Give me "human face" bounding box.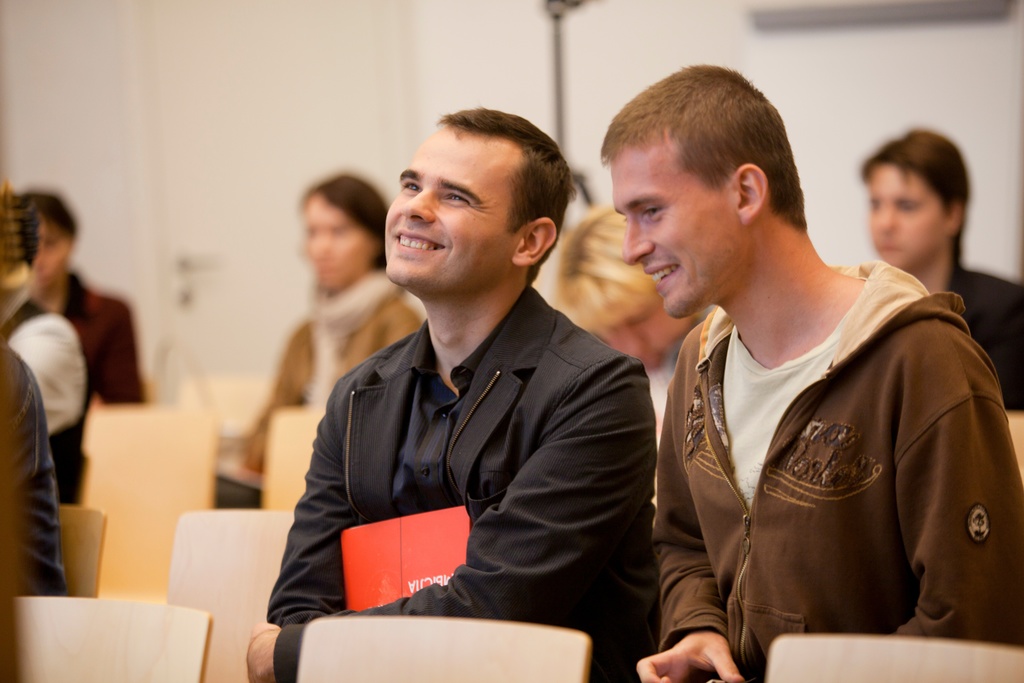
BBox(301, 194, 370, 288).
